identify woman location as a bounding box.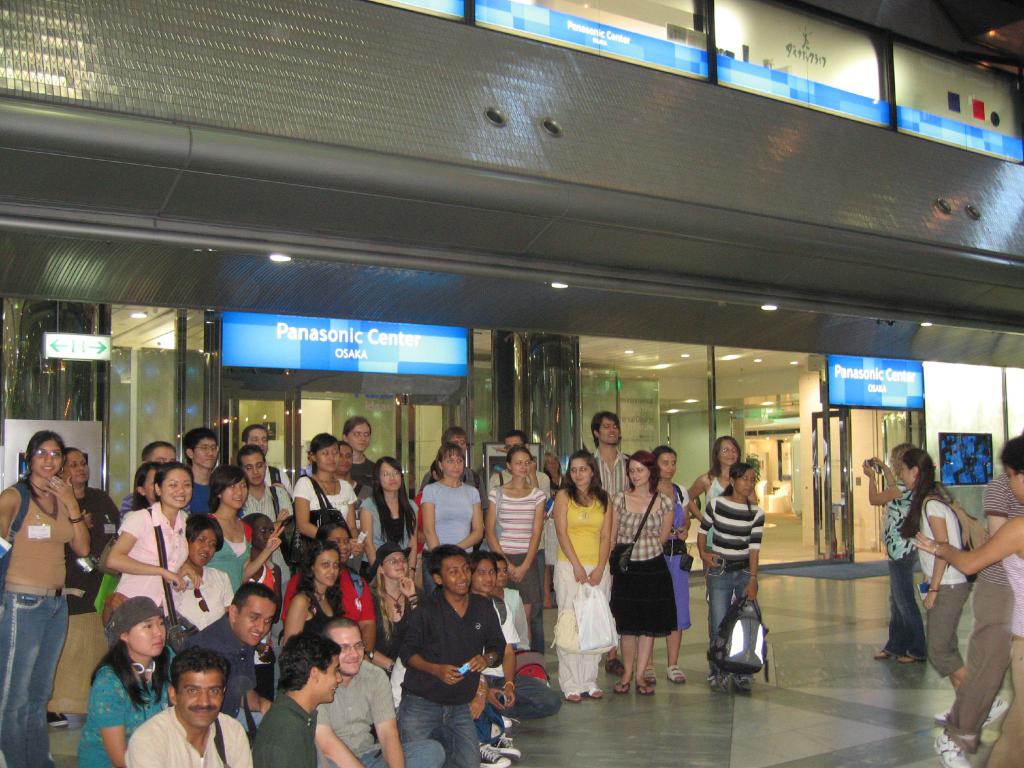
(left=489, top=548, right=541, bottom=675).
